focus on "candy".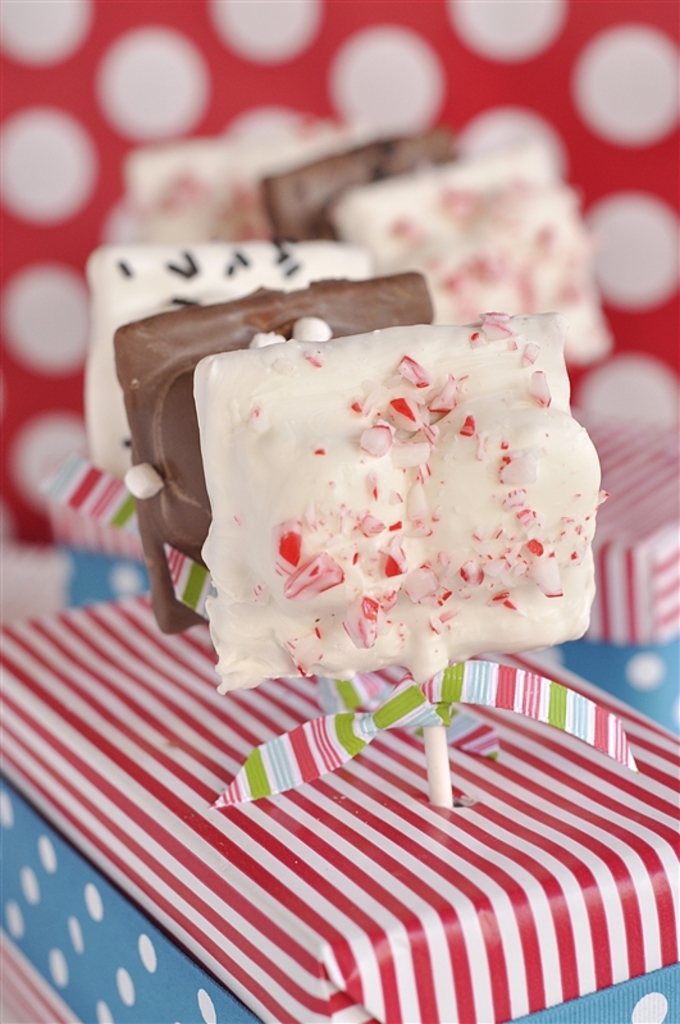
Focused at left=255, top=127, right=471, bottom=244.
